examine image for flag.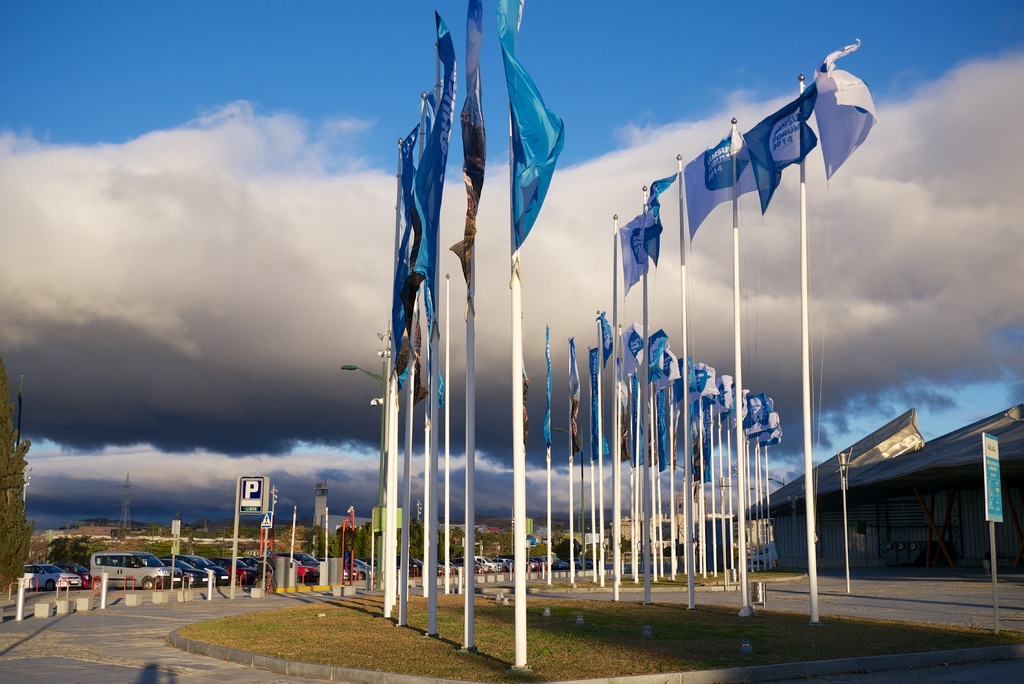
Examination result: 620/322/651/379.
